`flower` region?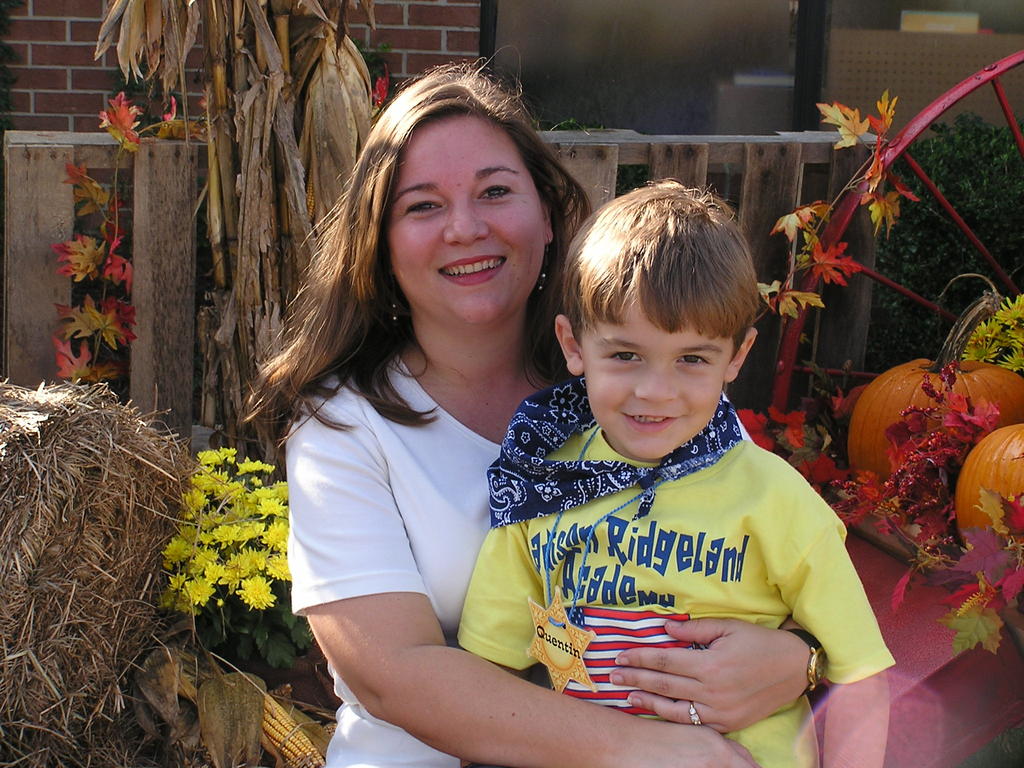
Rect(238, 575, 276, 615)
